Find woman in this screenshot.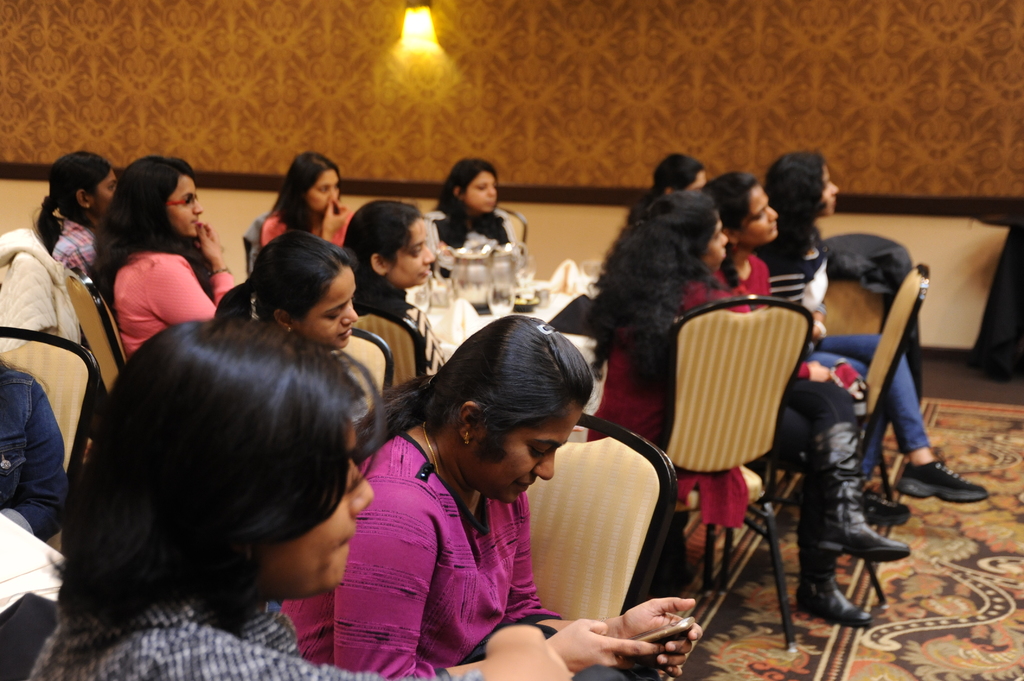
The bounding box for woman is <box>0,356,73,680</box>.
